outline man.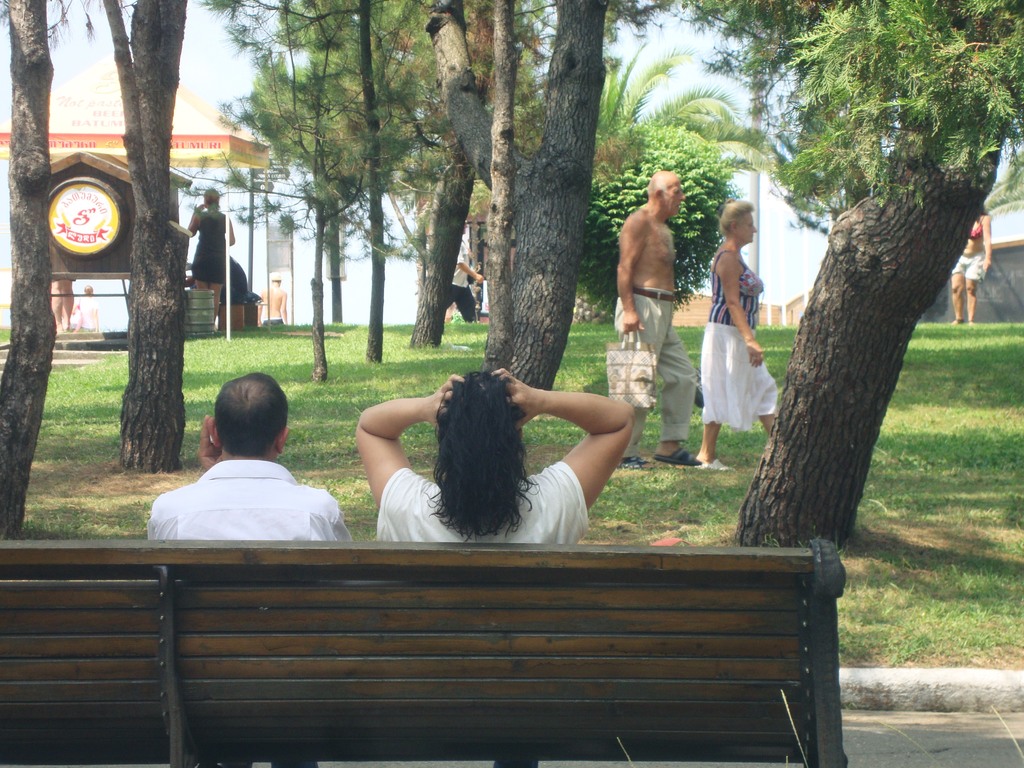
Outline: region(612, 170, 697, 471).
